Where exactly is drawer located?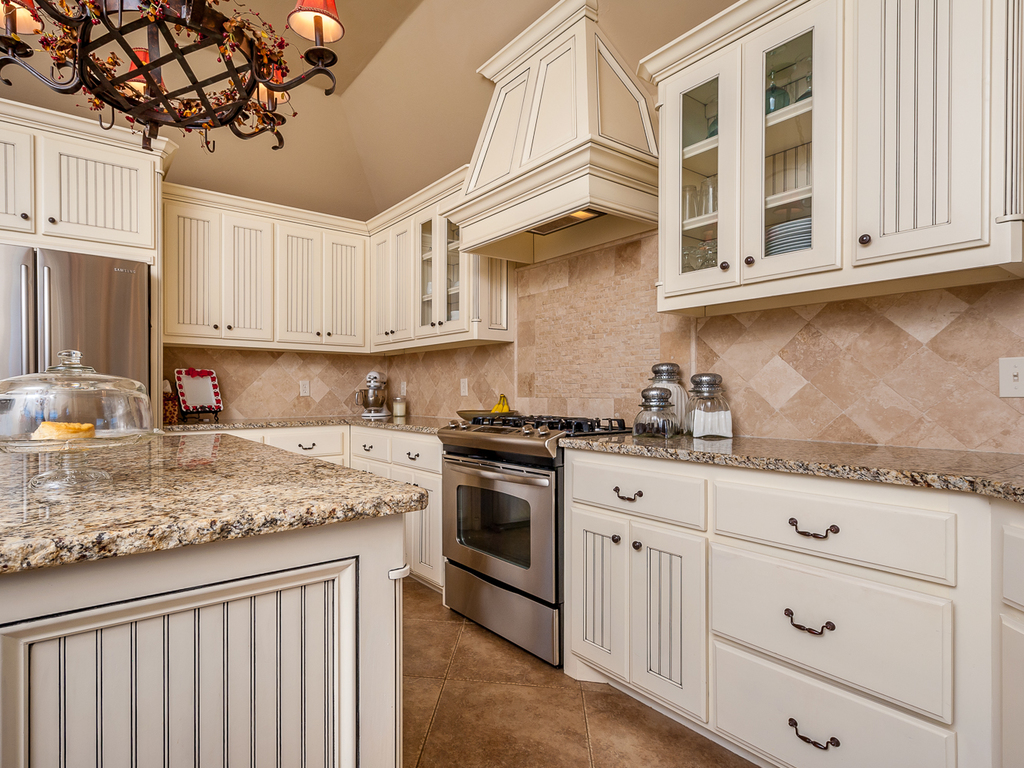
Its bounding box is l=570, t=460, r=705, b=532.
